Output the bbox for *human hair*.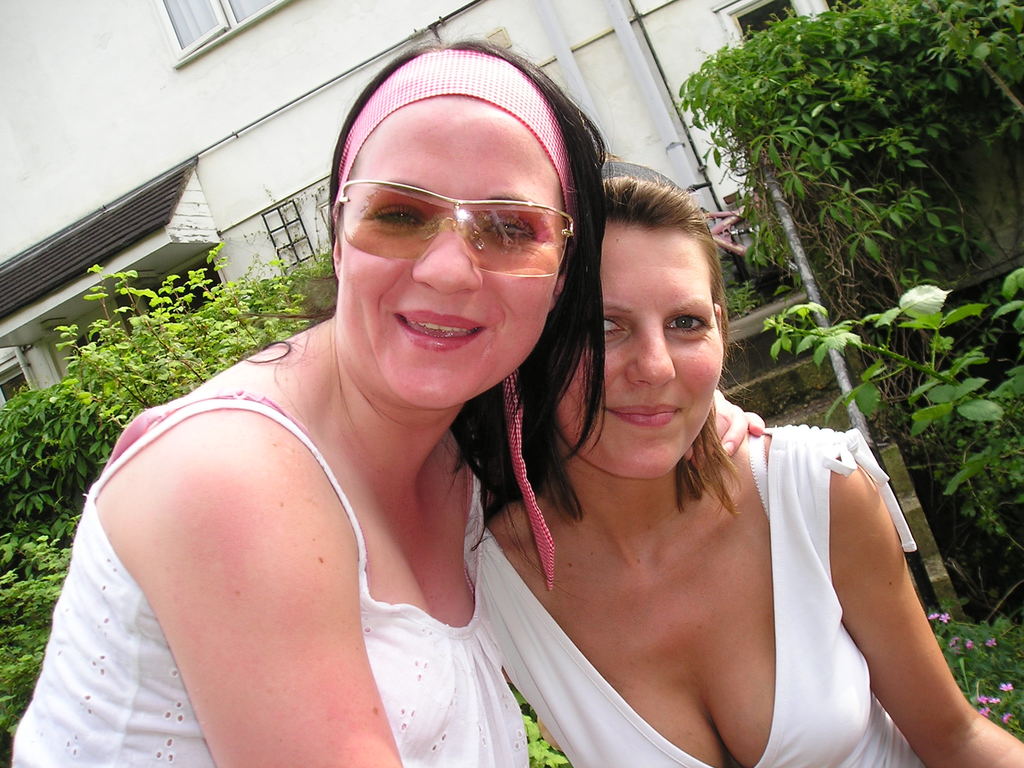
548/156/754/541.
